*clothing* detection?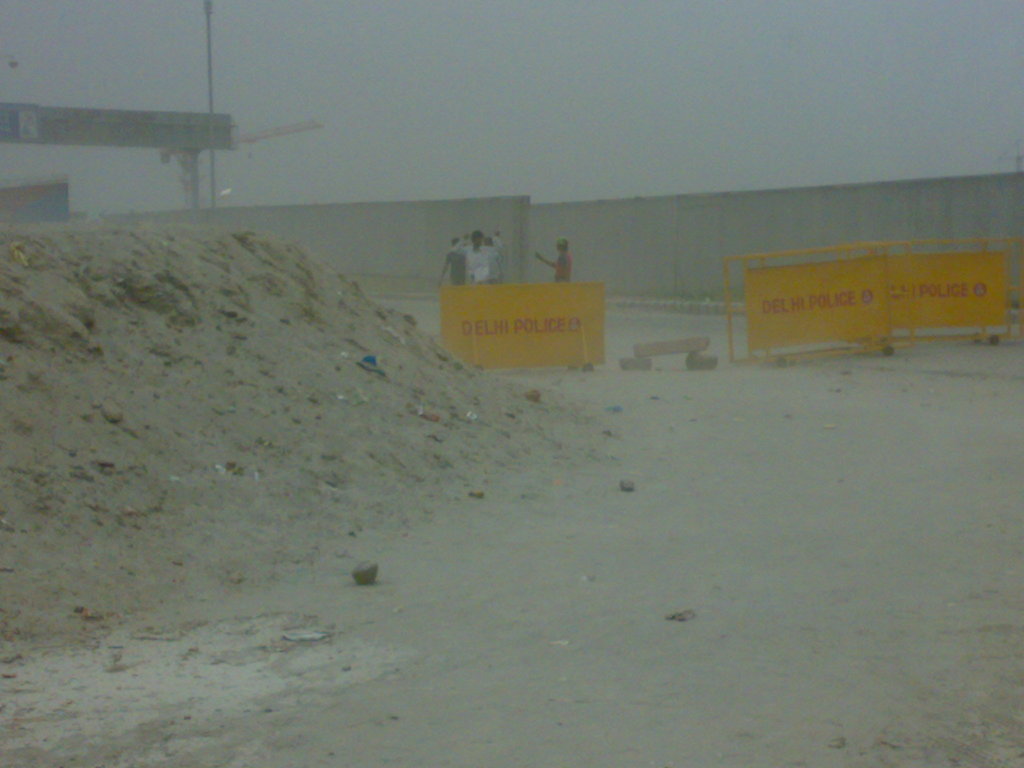
(490,244,502,264)
